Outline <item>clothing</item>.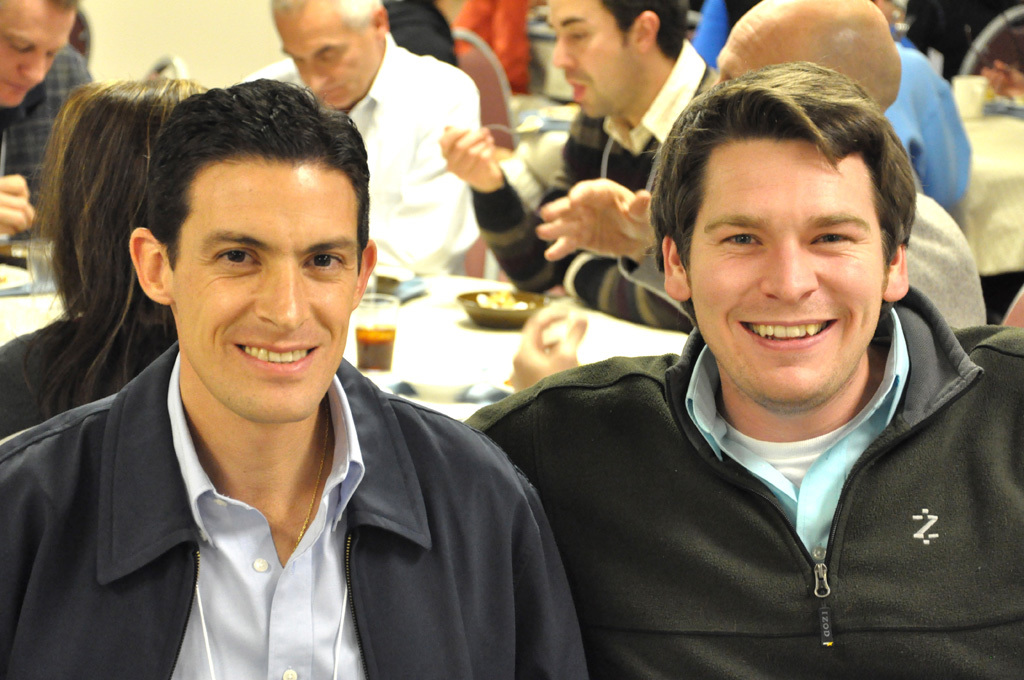
Outline: locate(236, 33, 474, 282).
